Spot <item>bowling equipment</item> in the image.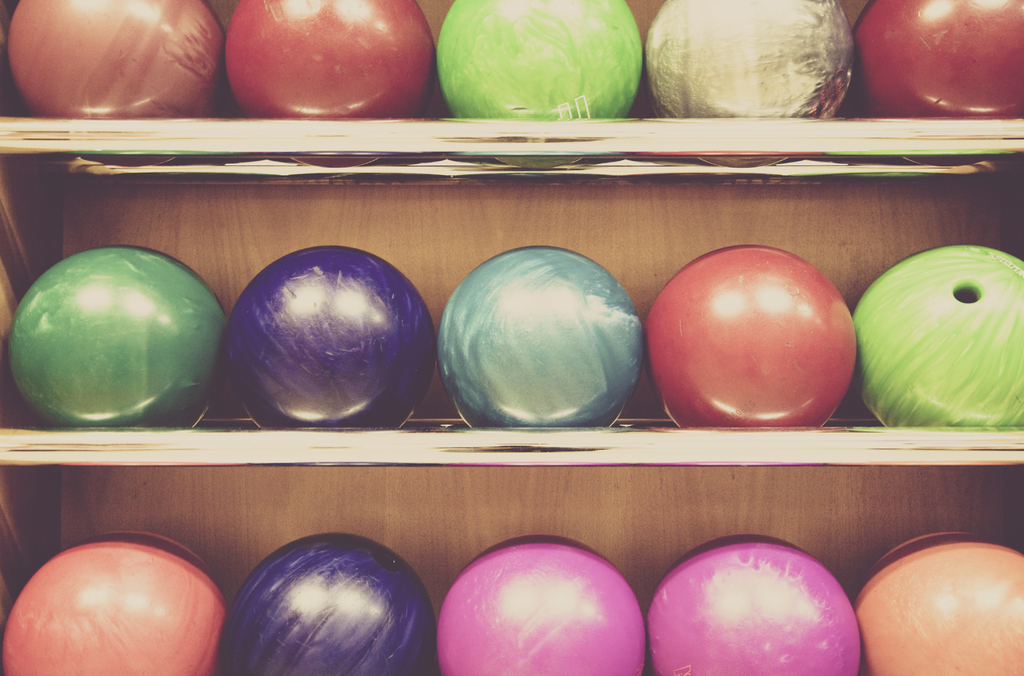
<item>bowling equipment</item> found at x1=215 y1=0 x2=460 y2=167.
